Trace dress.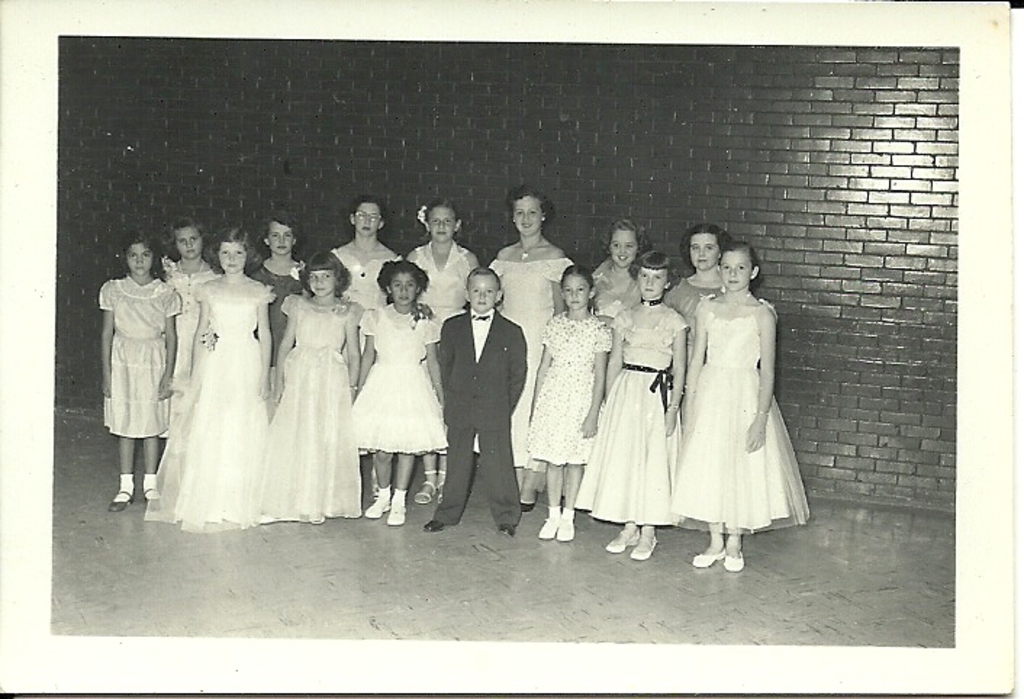
Traced to <box>334,248,405,354</box>.
